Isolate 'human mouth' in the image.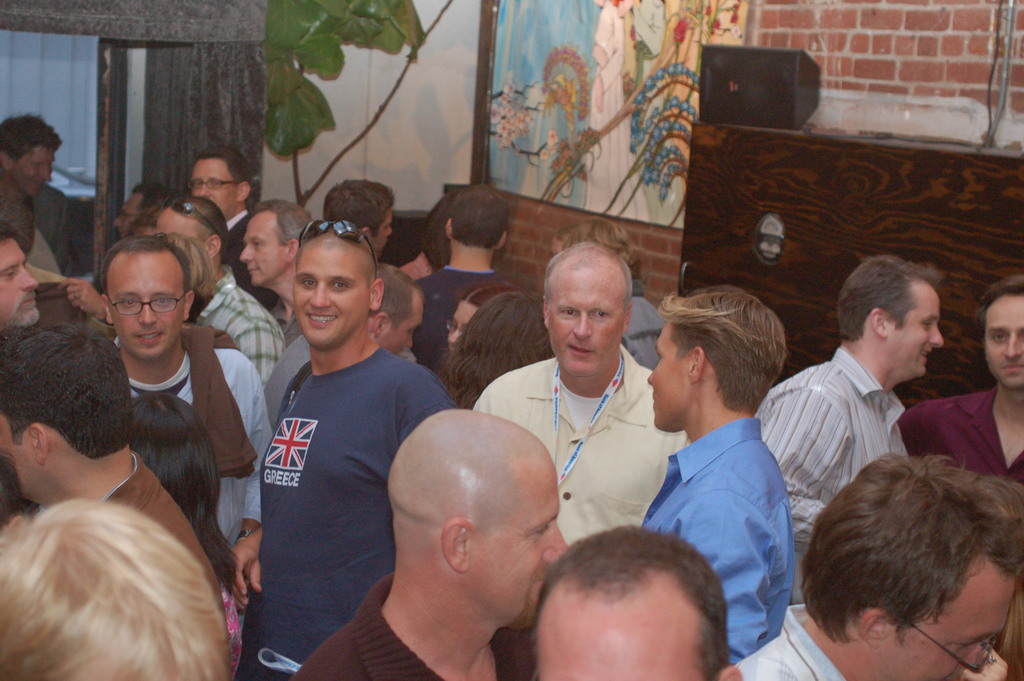
Isolated region: <bbox>29, 175, 49, 189</bbox>.
